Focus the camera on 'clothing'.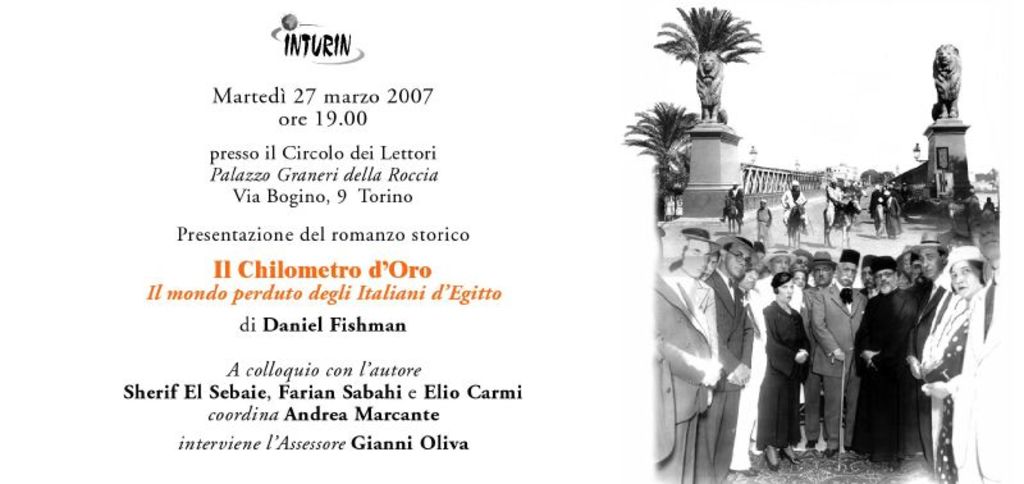
Focus region: bbox=[659, 279, 701, 483].
